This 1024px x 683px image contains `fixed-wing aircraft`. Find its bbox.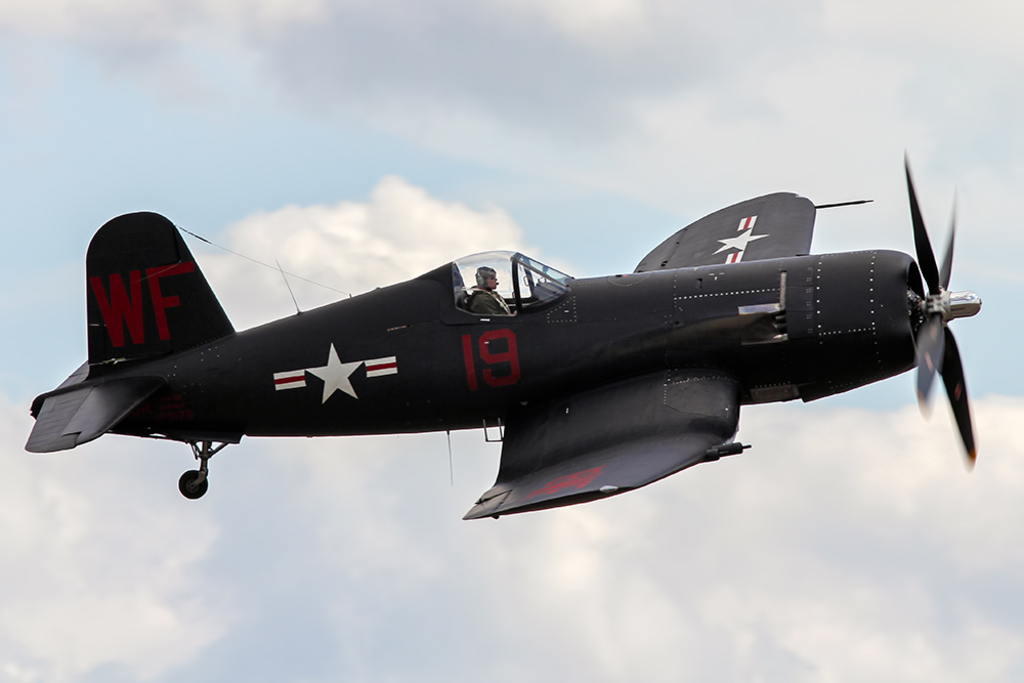
[left=20, top=148, right=979, bottom=519].
